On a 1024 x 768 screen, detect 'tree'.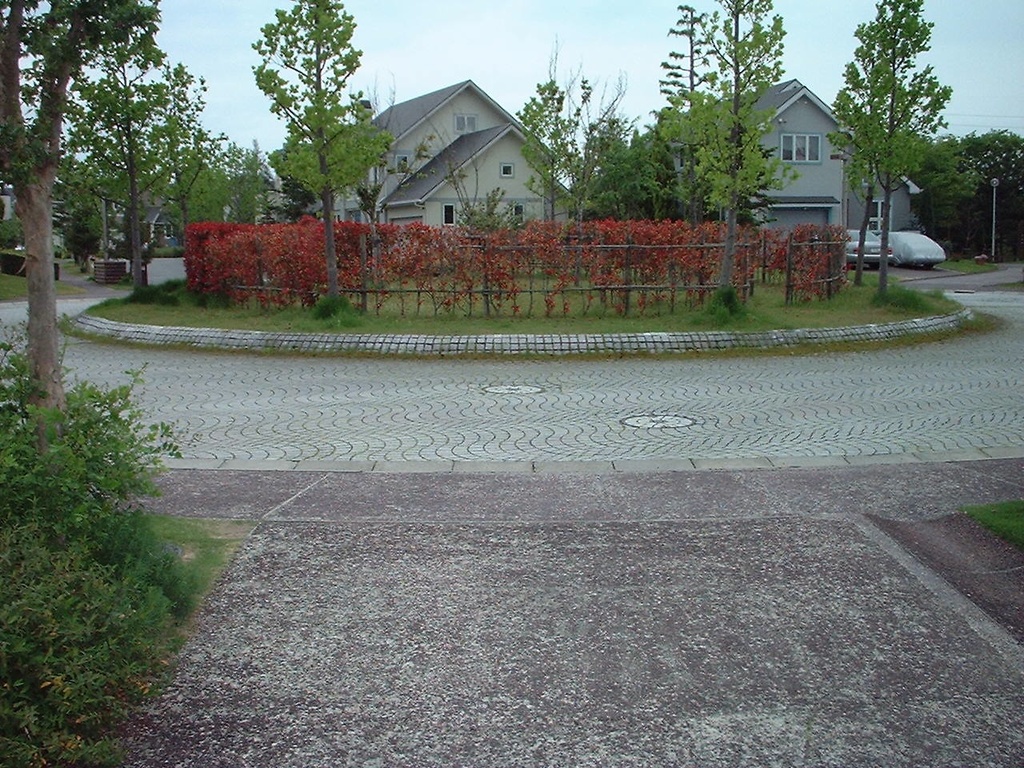
left=507, top=47, right=582, bottom=295.
